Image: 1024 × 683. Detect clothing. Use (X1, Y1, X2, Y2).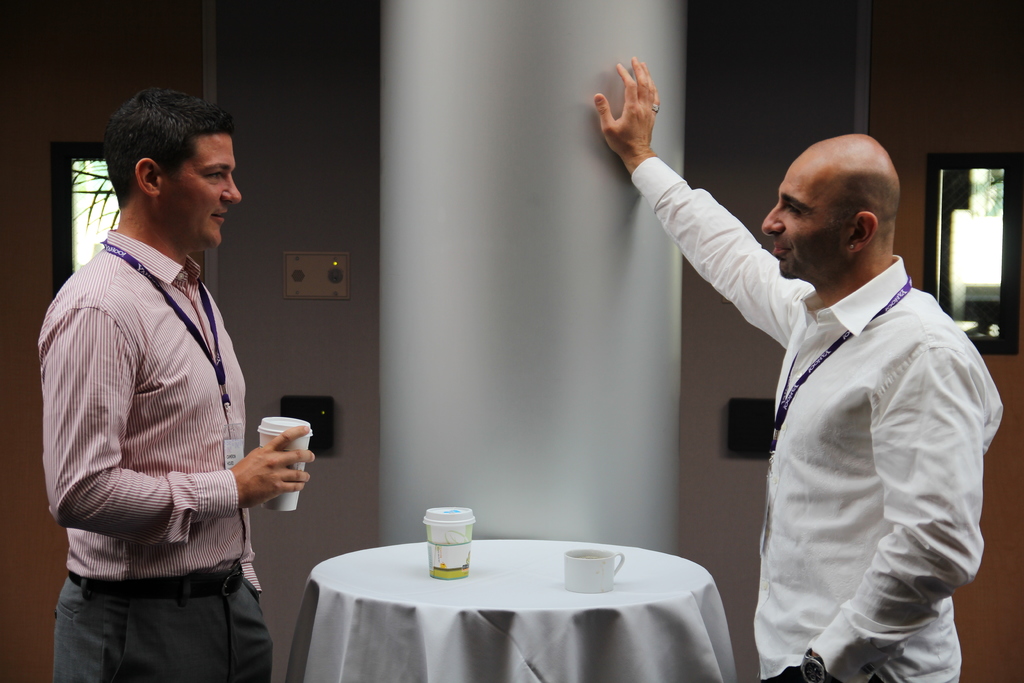
(631, 157, 1011, 682).
